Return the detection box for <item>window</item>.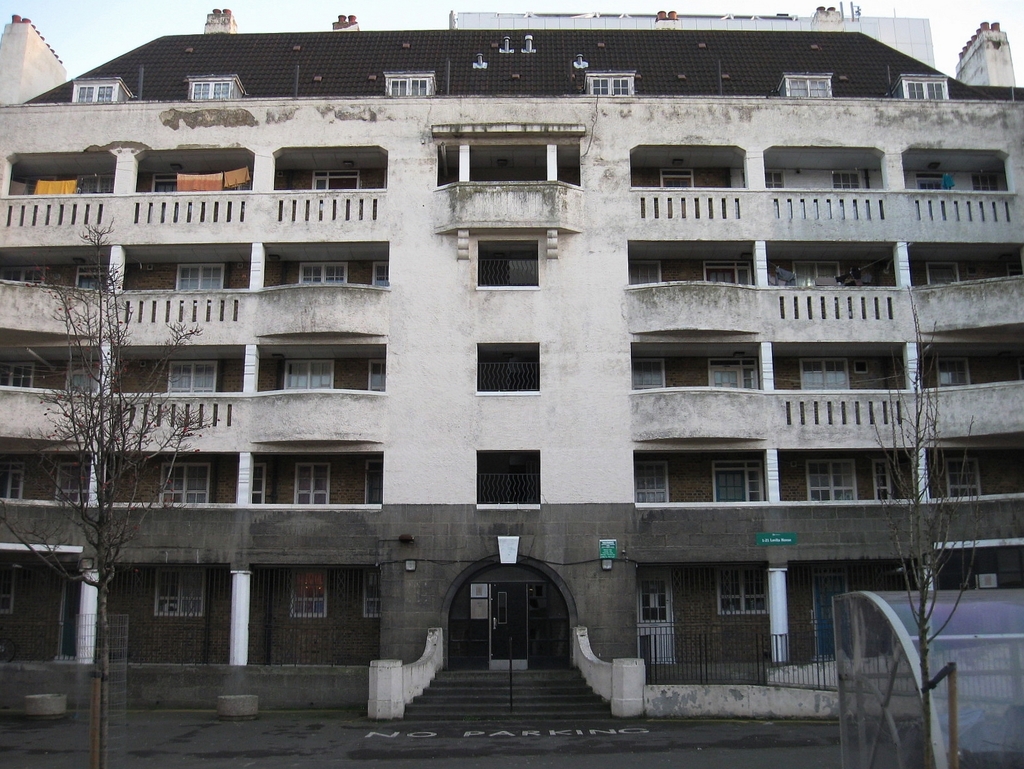
l=637, t=462, r=669, b=505.
